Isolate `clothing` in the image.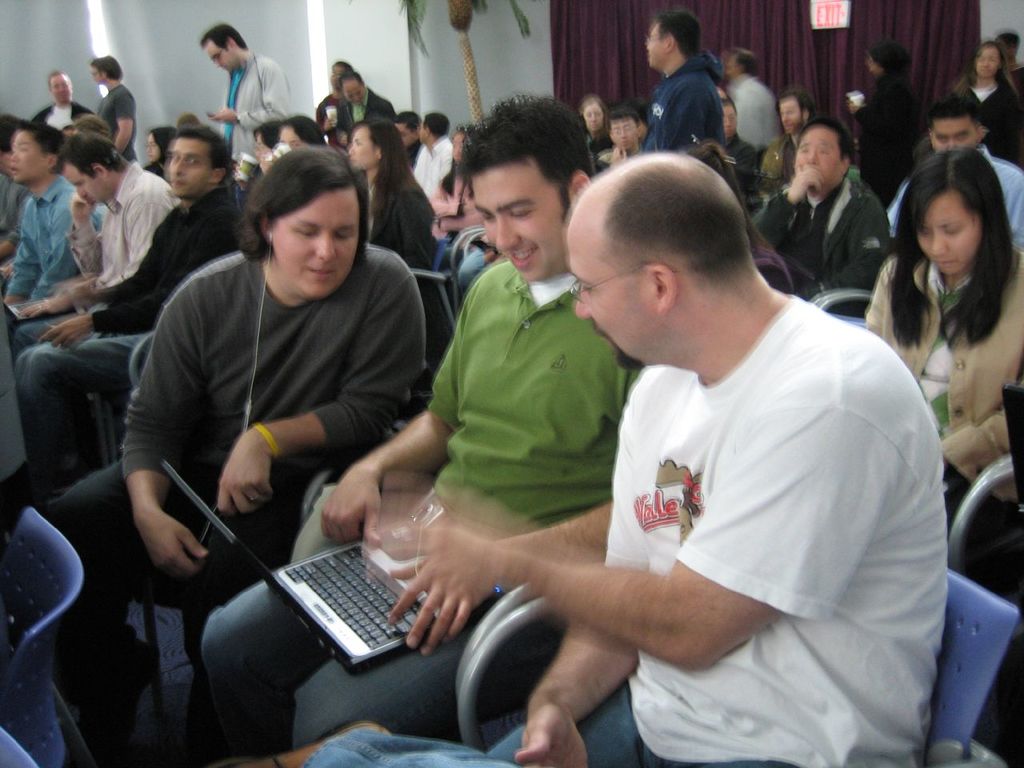
Isolated region: [608, 298, 942, 762].
